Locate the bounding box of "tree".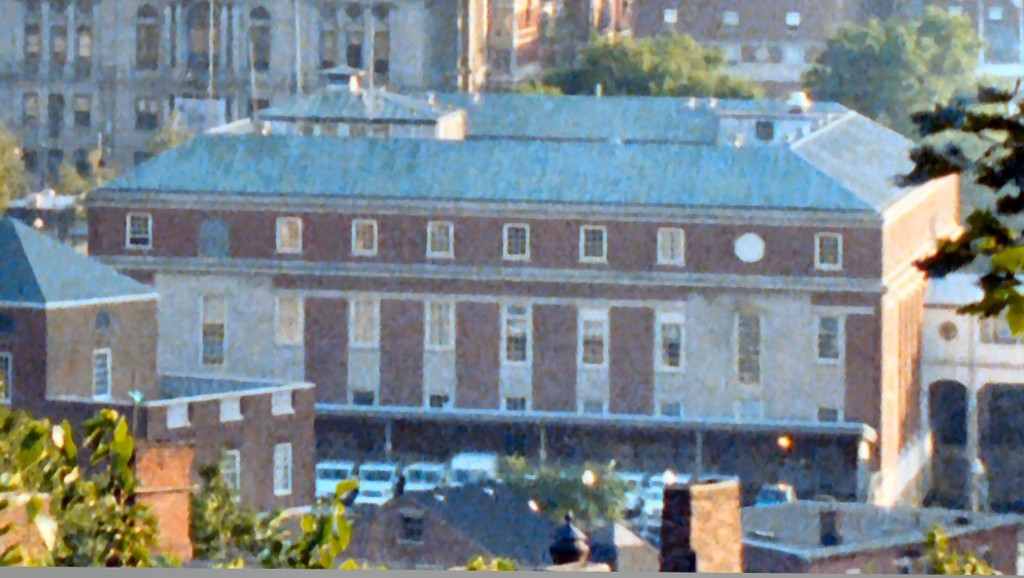
Bounding box: {"x1": 493, "y1": 448, "x2": 636, "y2": 526}.
